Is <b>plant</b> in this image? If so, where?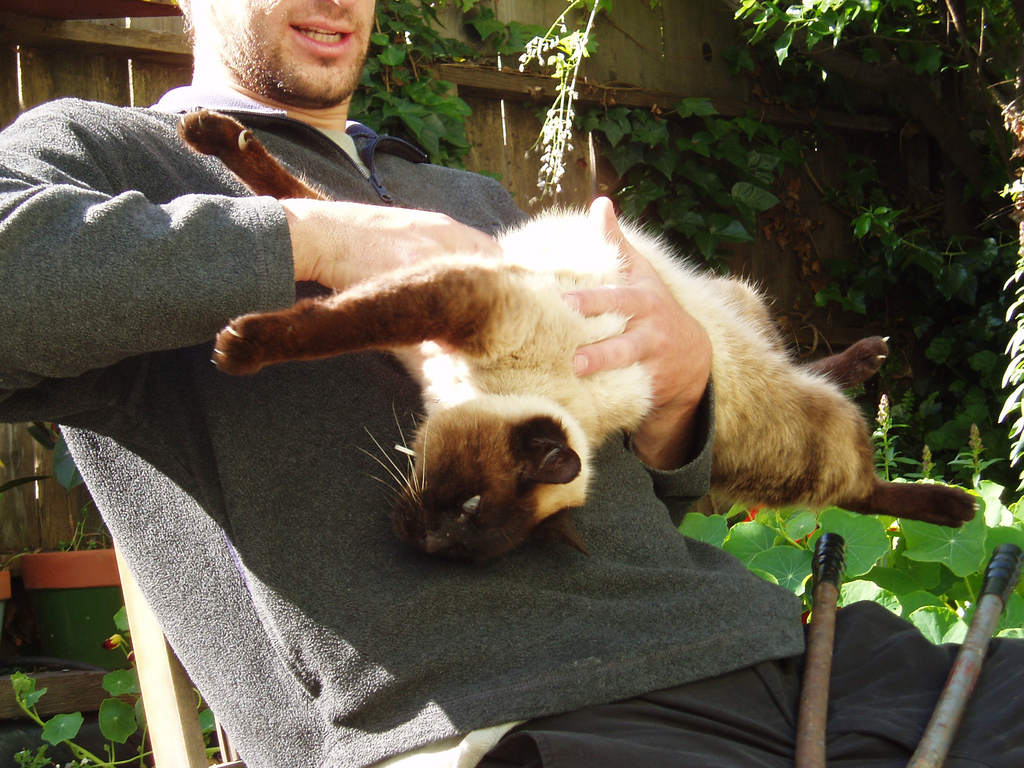
Yes, at locate(0, 477, 1023, 767).
